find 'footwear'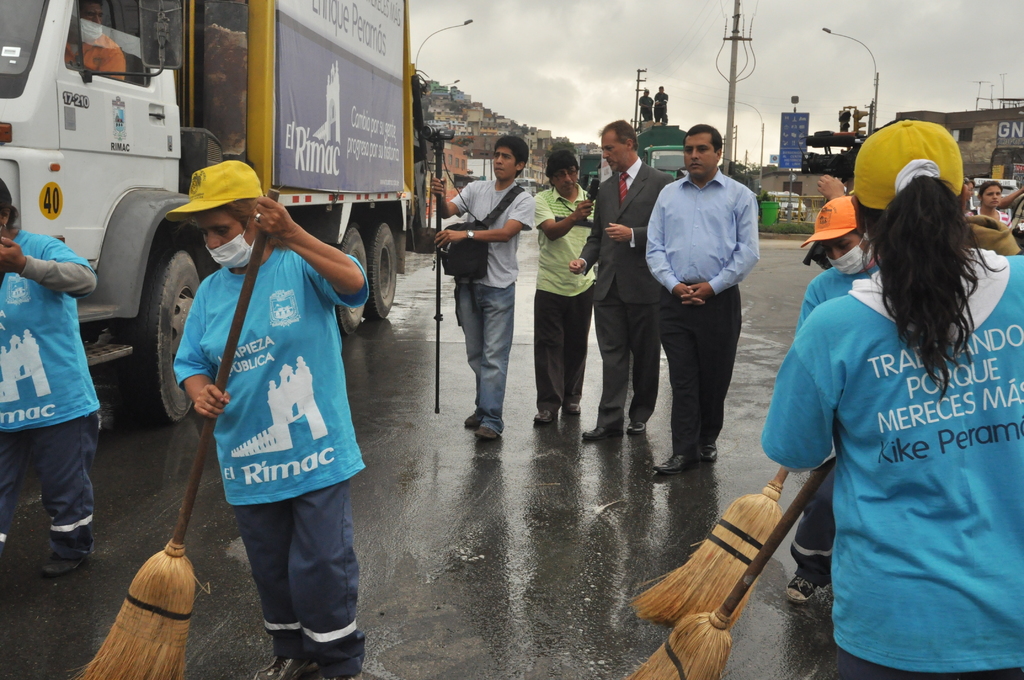
535 411 557 426
